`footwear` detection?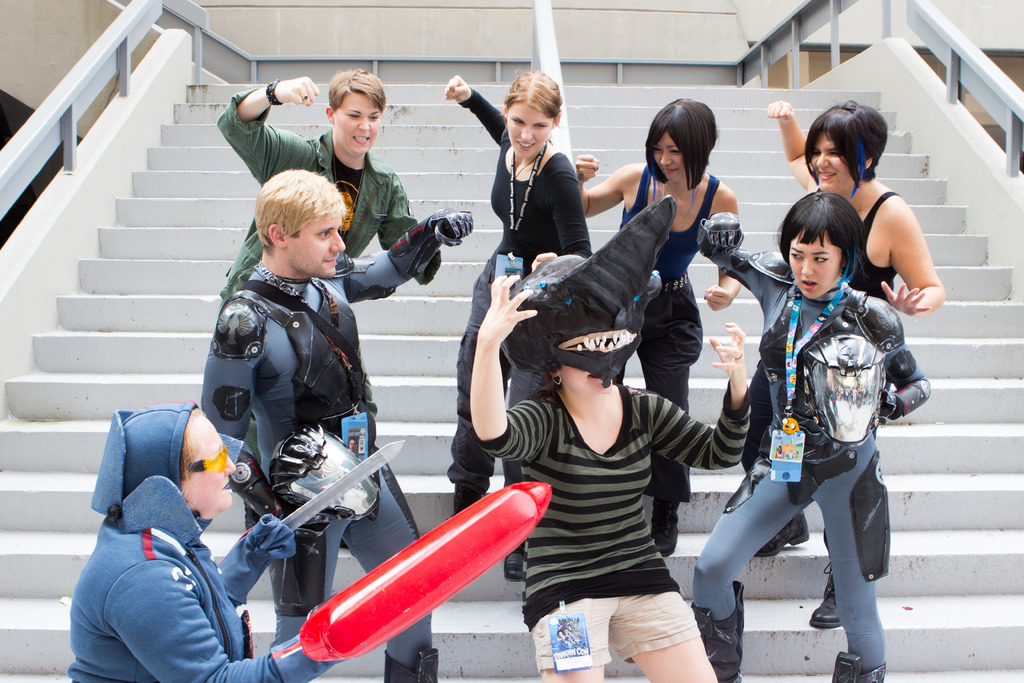
left=837, top=646, right=888, bottom=682
